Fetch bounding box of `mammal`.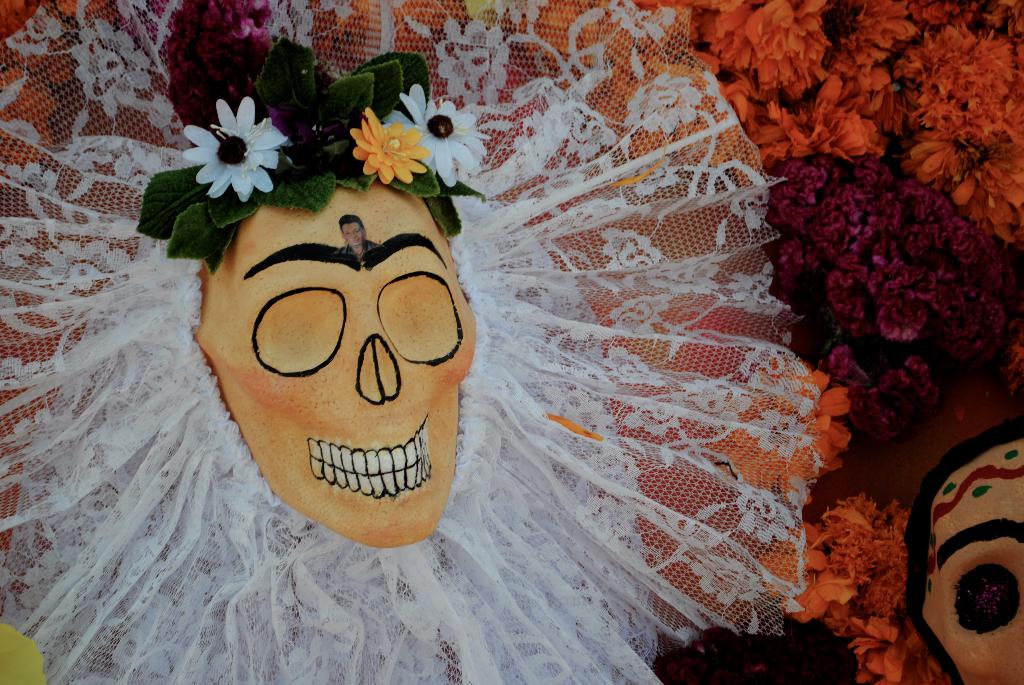
Bbox: x1=337, y1=218, x2=382, y2=256.
